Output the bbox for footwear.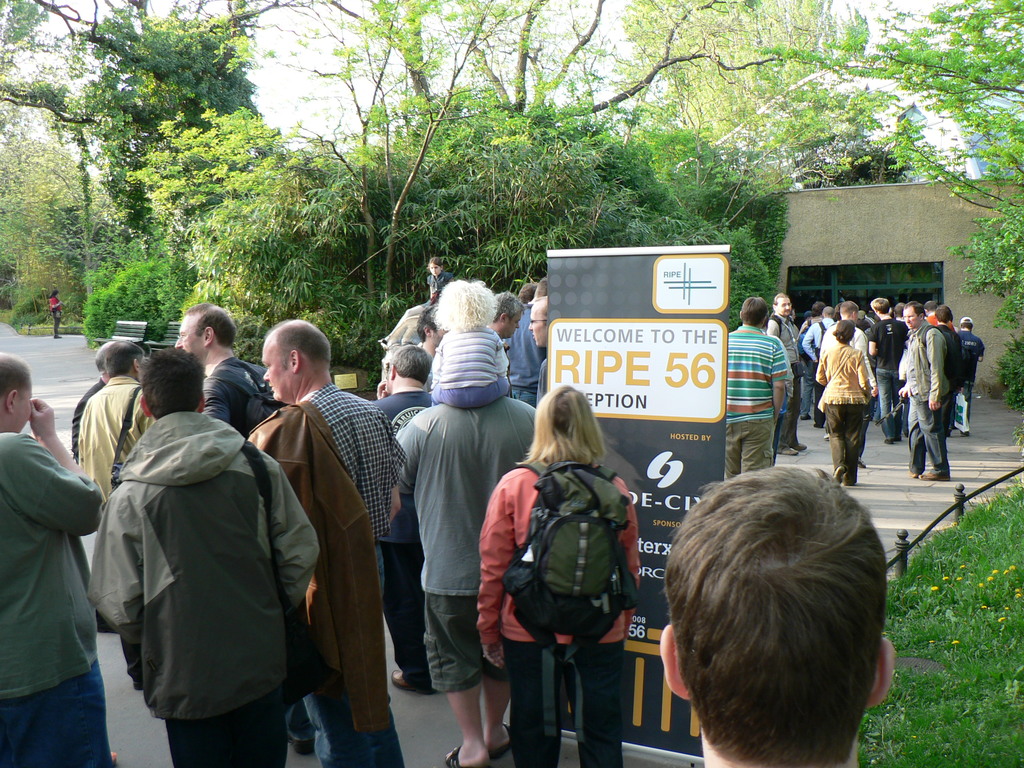
<box>803,414,812,420</box>.
